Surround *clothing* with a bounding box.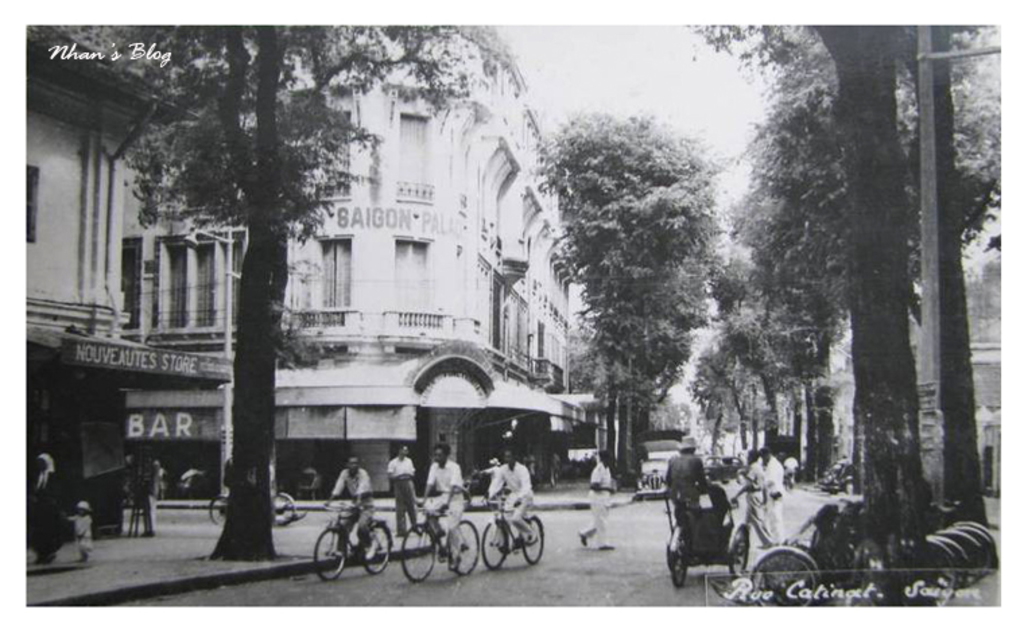
bbox=[581, 457, 610, 545].
